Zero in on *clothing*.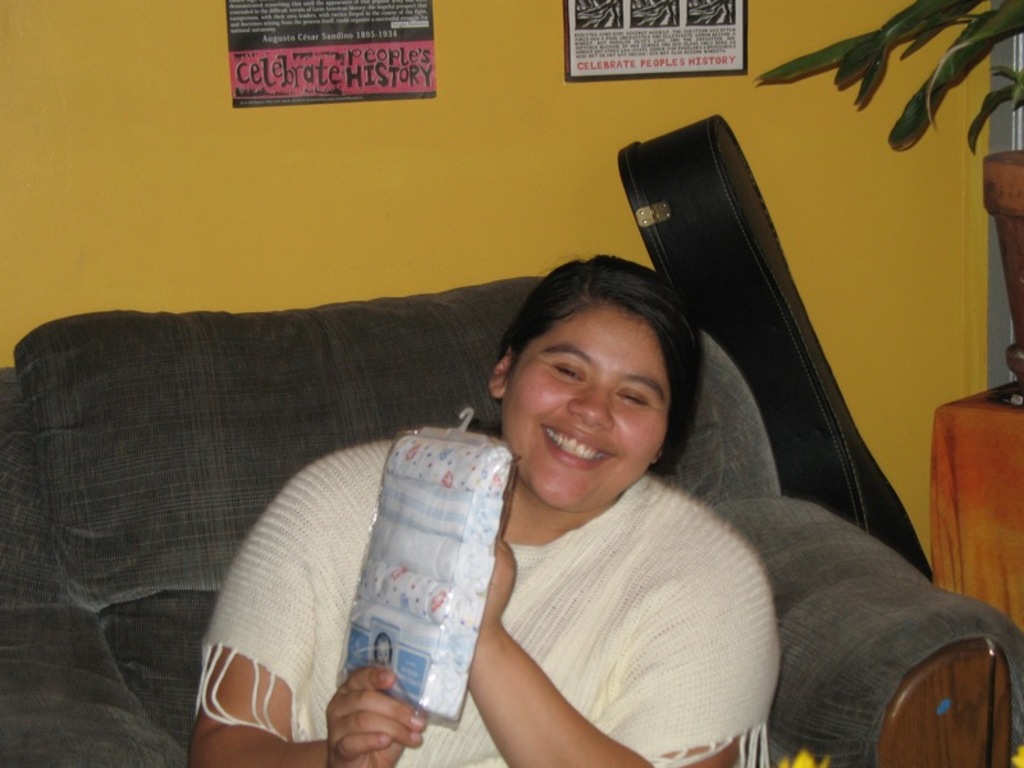
Zeroed in: 193 434 778 767.
